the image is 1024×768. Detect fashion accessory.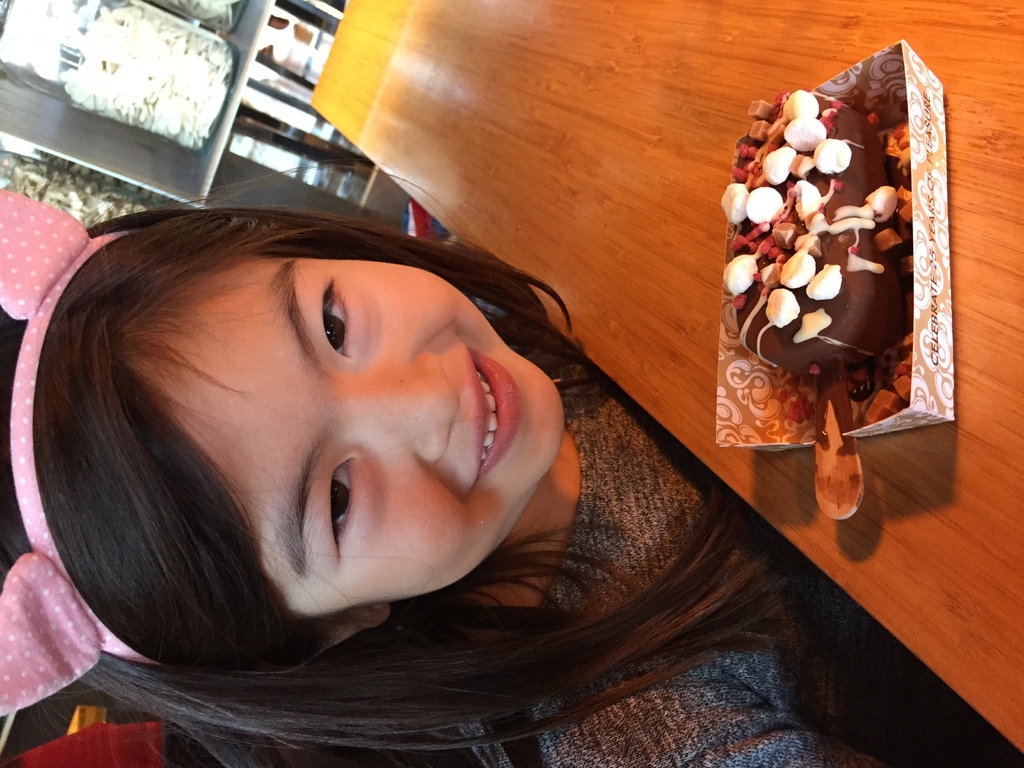
Detection: (left=0, top=187, right=164, bottom=721).
